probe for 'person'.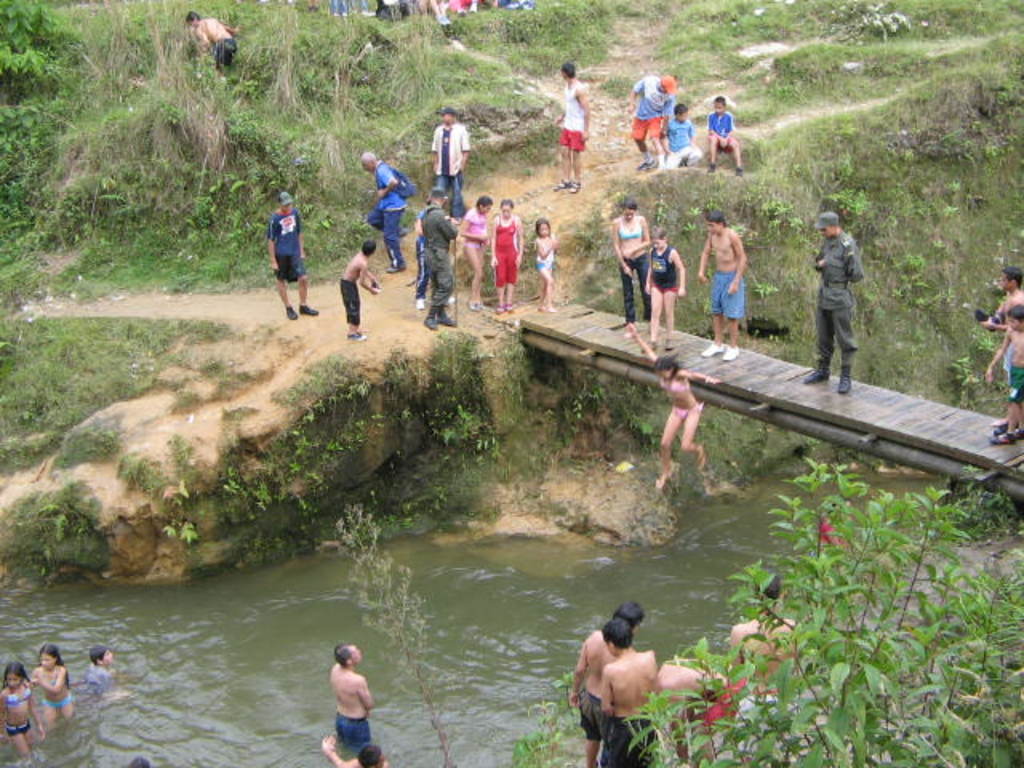
Probe result: detection(803, 197, 877, 389).
